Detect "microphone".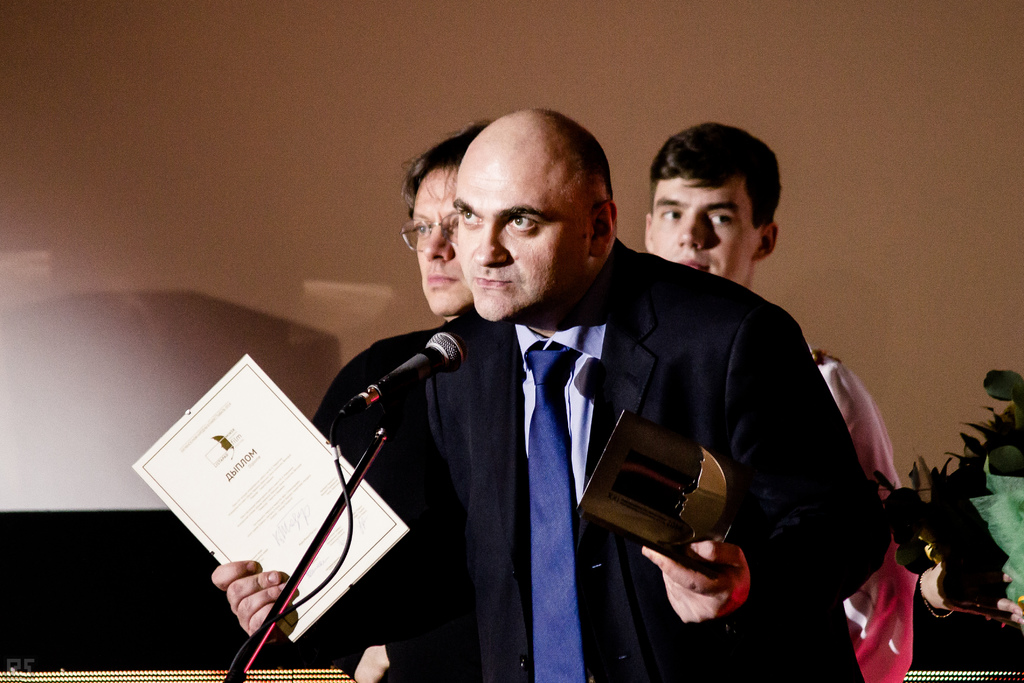
Detected at Rect(358, 347, 467, 416).
